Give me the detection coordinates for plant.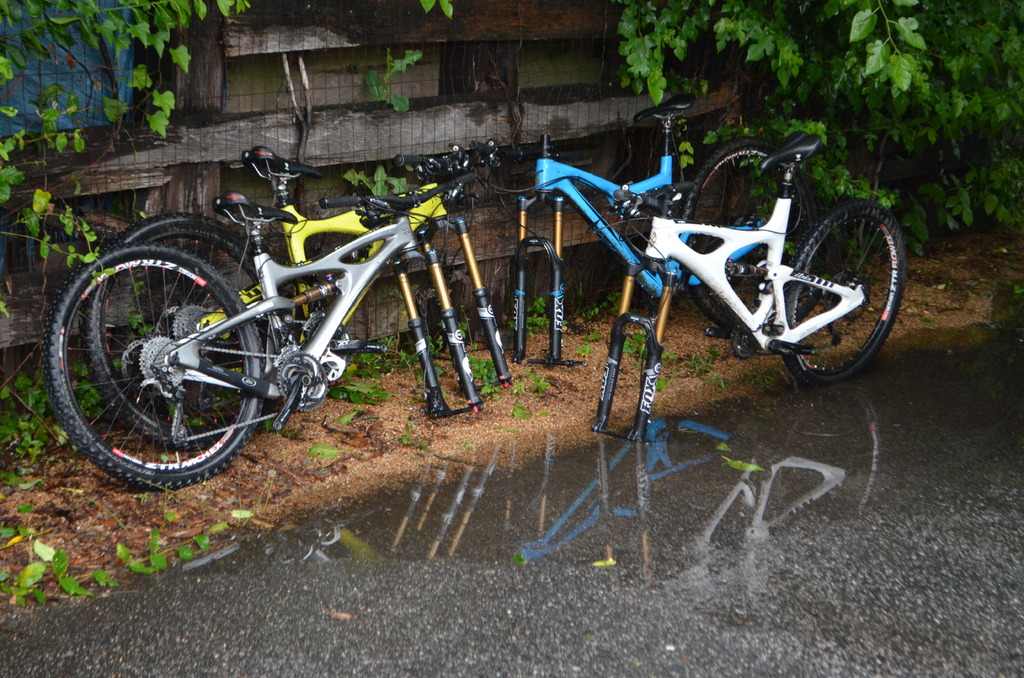
select_region(175, 540, 204, 561).
